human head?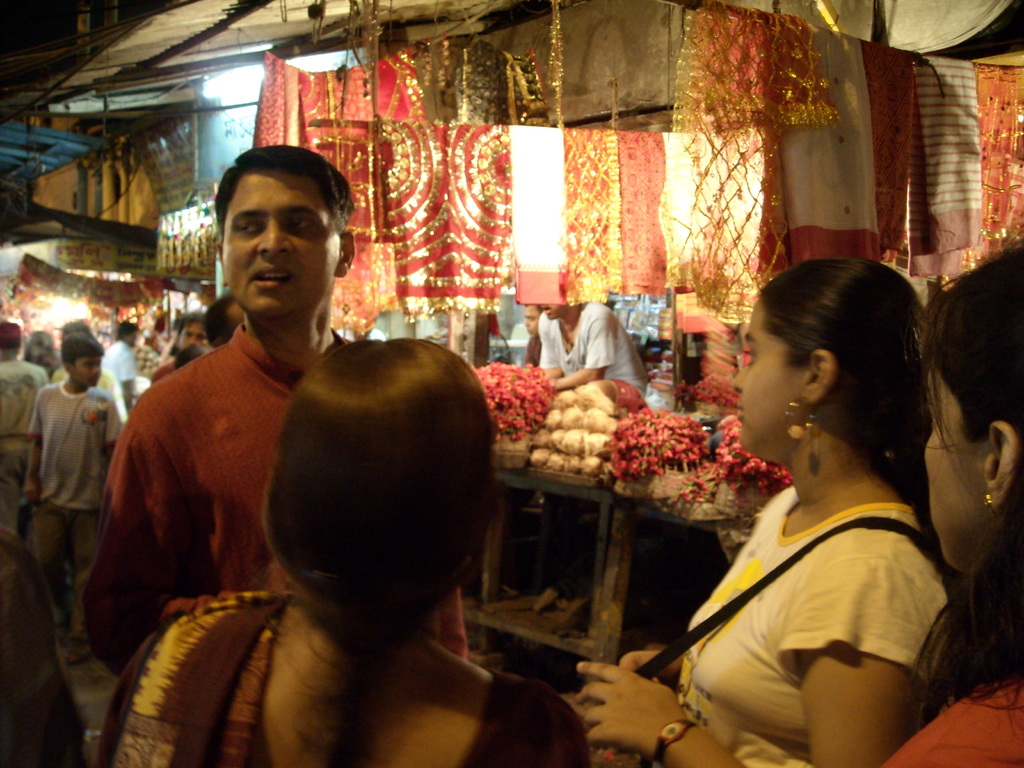
212 145 354 321
